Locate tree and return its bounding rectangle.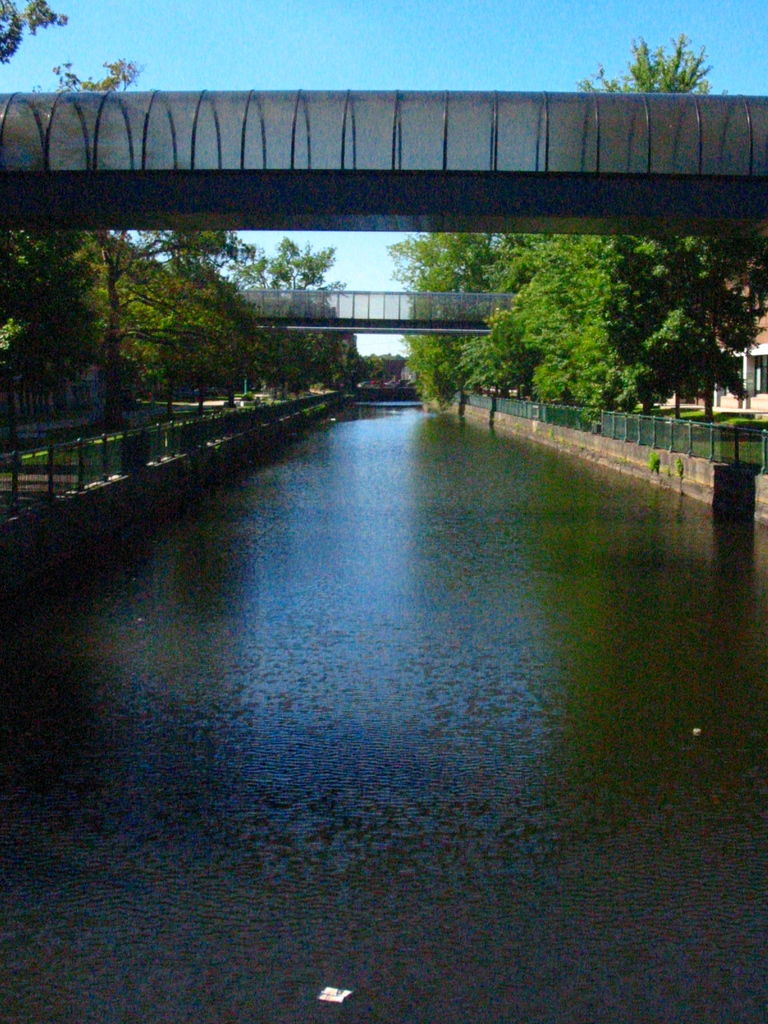
select_region(378, 228, 506, 401).
